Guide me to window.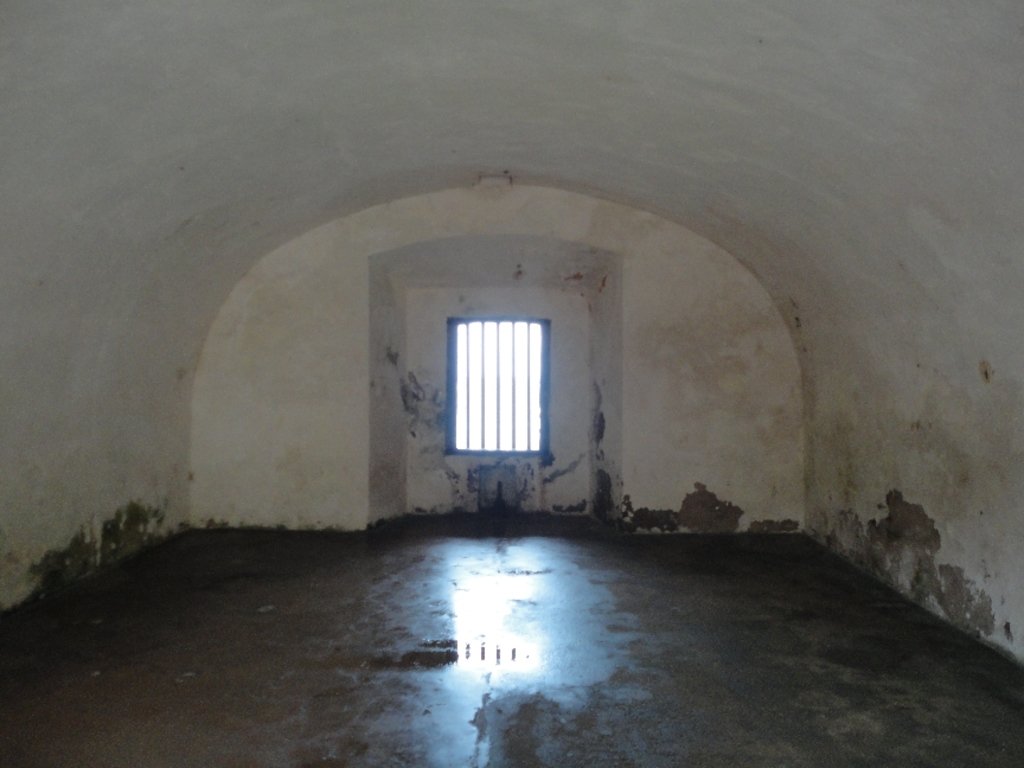
Guidance: (x1=429, y1=282, x2=557, y2=468).
